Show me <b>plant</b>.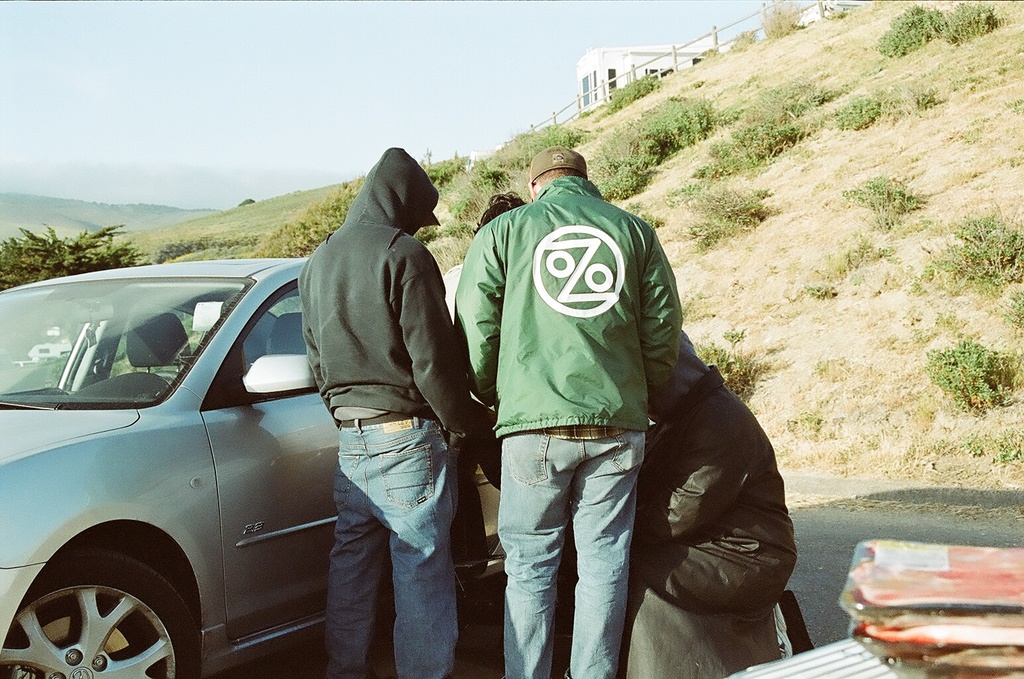
<b>plant</b> is here: (x1=1005, y1=286, x2=1023, y2=324).
